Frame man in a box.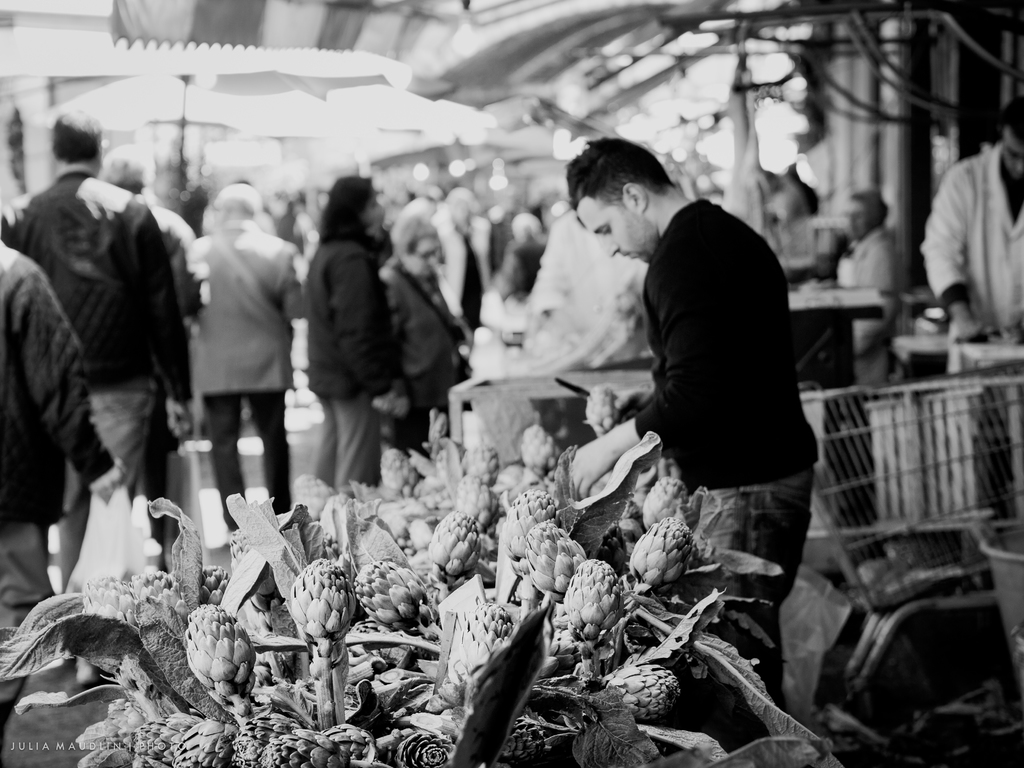
rect(923, 88, 1023, 345).
